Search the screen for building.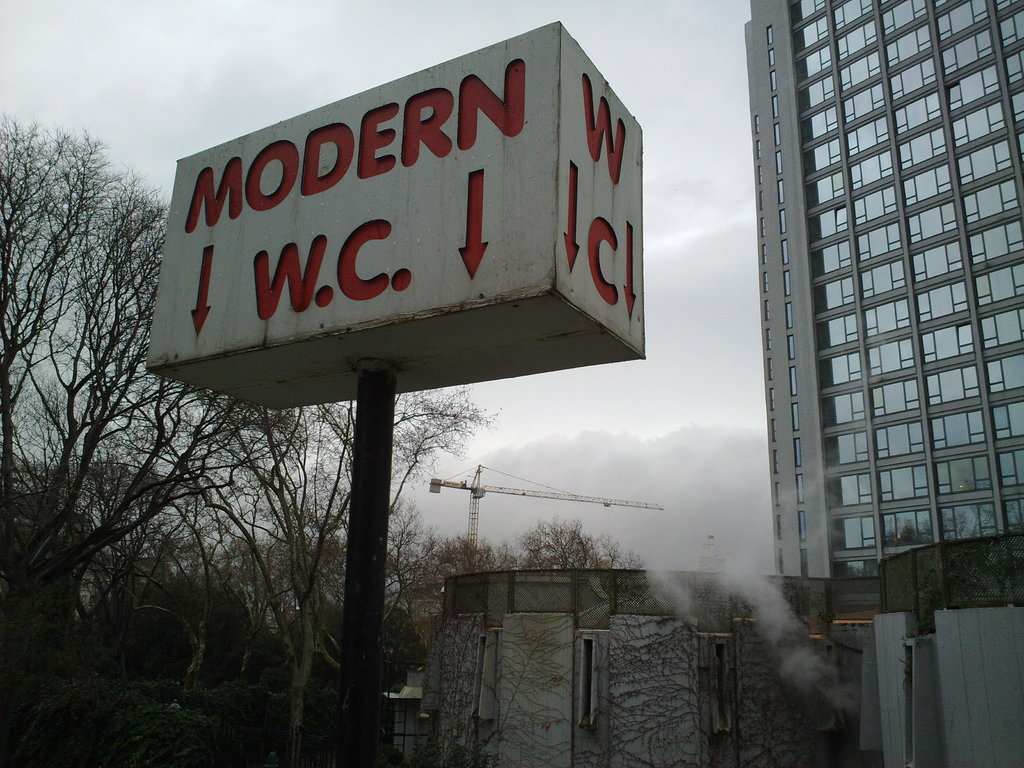
Found at left=743, top=0, right=1023, bottom=577.
